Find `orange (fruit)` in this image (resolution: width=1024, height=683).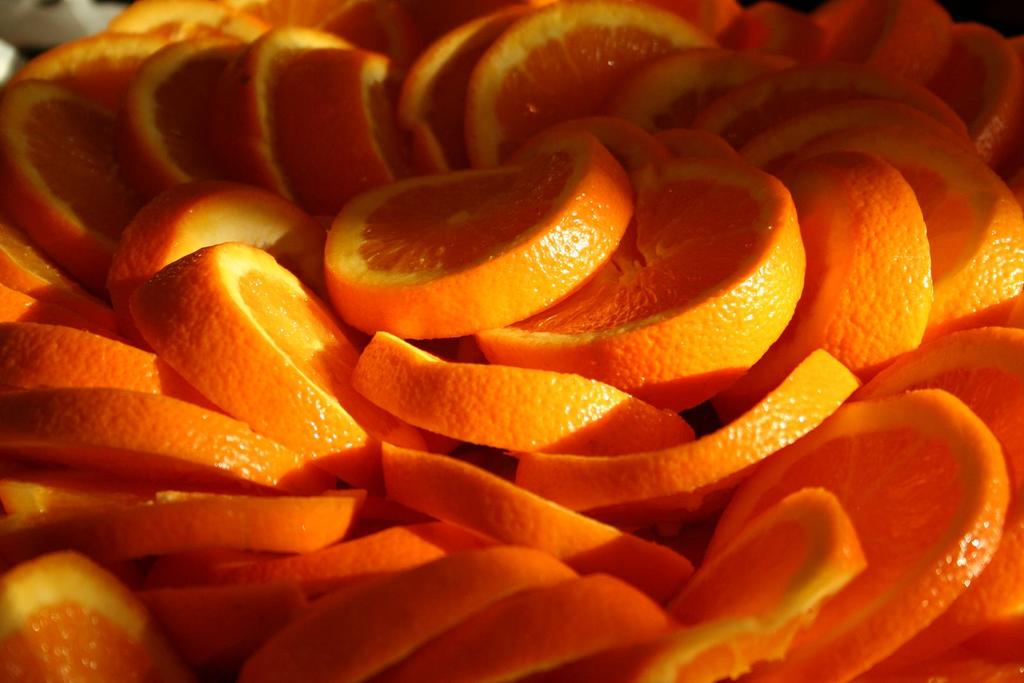
[877,327,1023,643].
